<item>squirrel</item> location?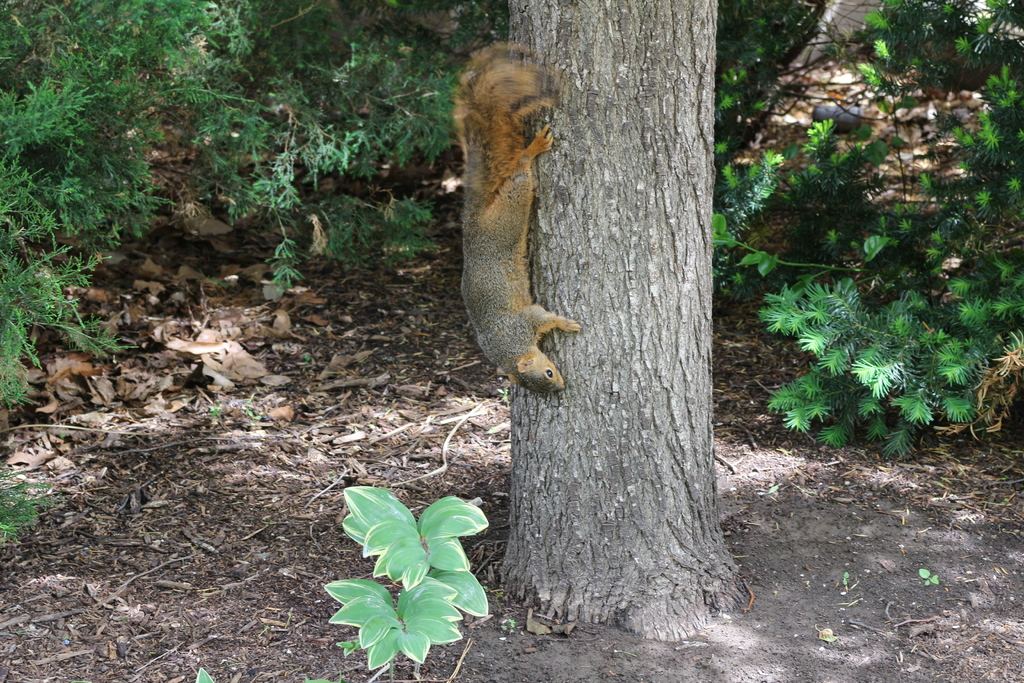
461:39:577:391
